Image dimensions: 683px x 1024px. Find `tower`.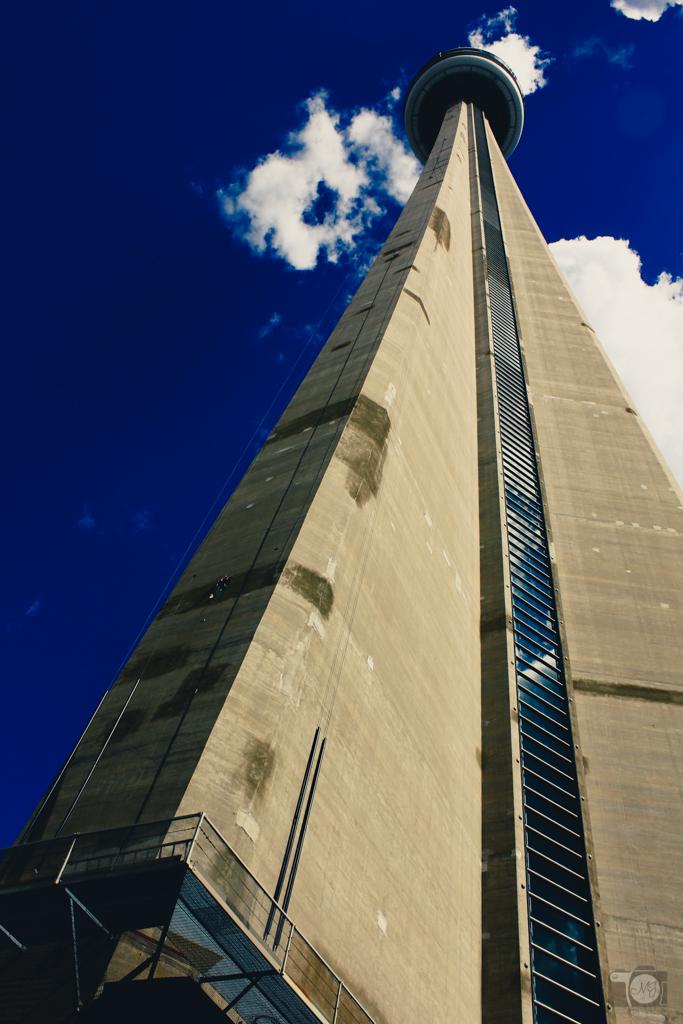
detection(14, 43, 672, 949).
